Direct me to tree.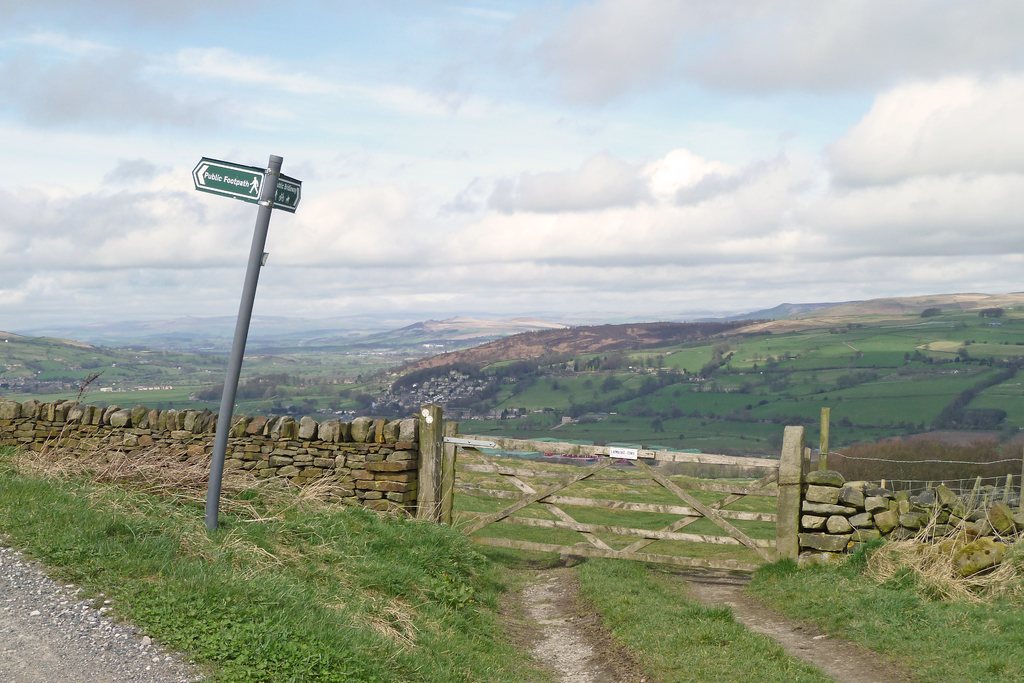
Direction: crop(600, 352, 637, 372).
